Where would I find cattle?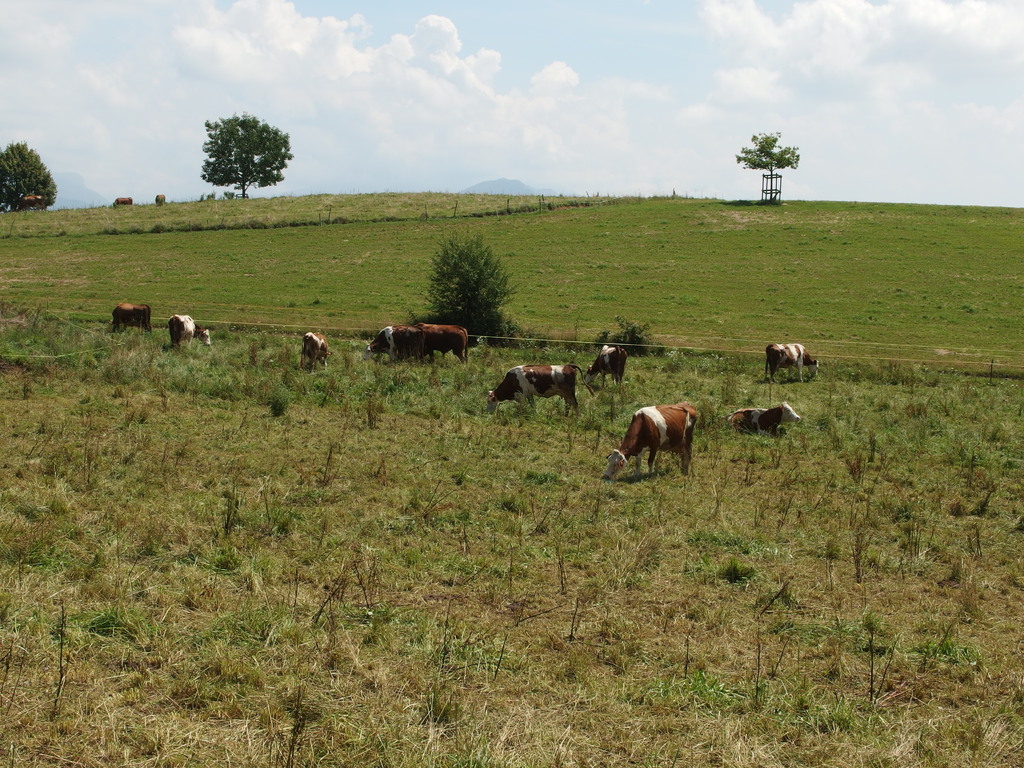
At [300,331,332,374].
